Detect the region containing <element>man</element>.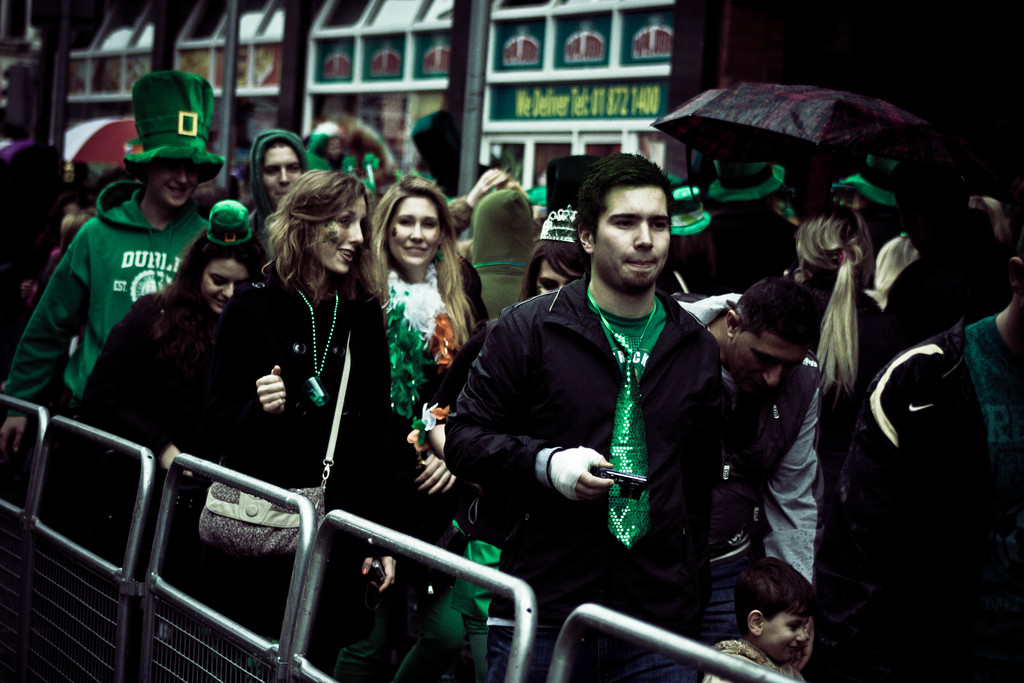
locate(447, 155, 753, 682).
